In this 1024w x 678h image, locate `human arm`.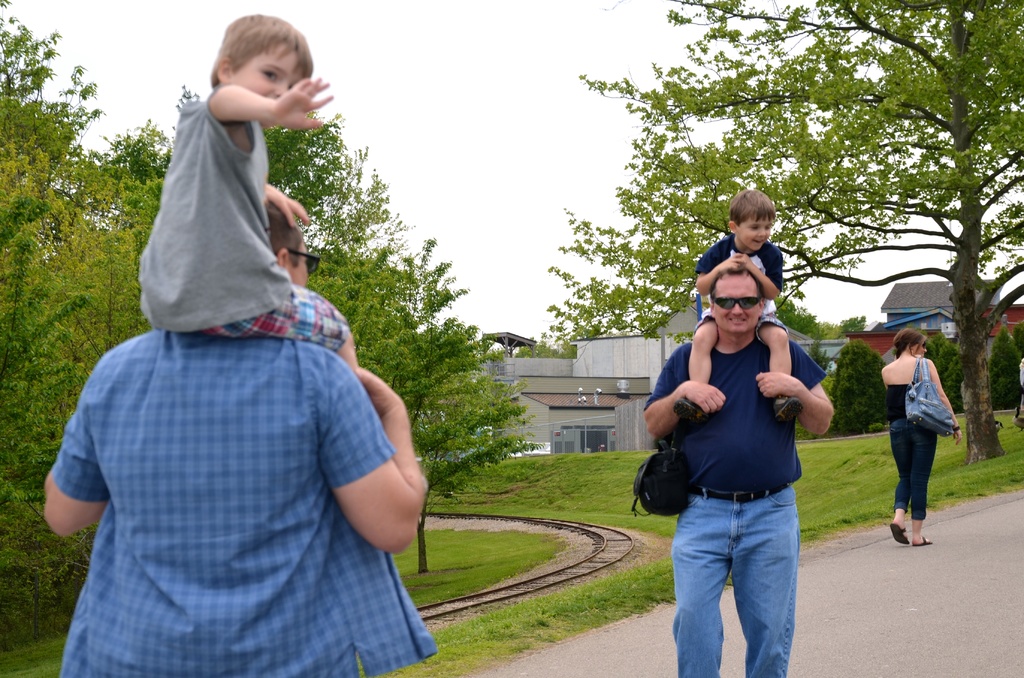
Bounding box: (735, 253, 785, 300).
